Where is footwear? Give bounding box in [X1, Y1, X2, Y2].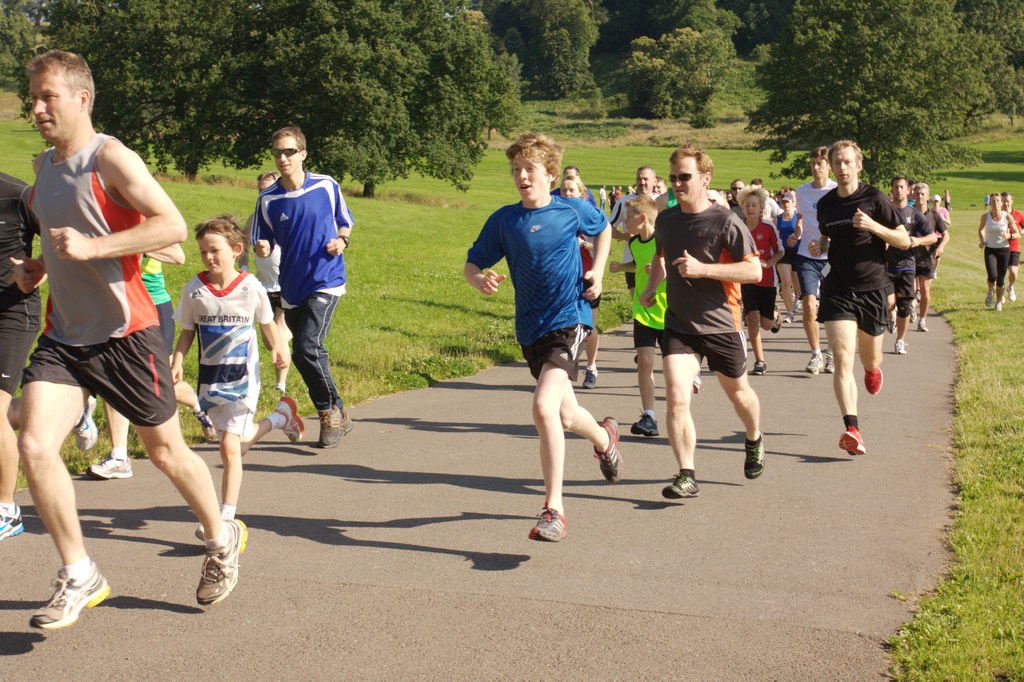
[825, 353, 833, 371].
